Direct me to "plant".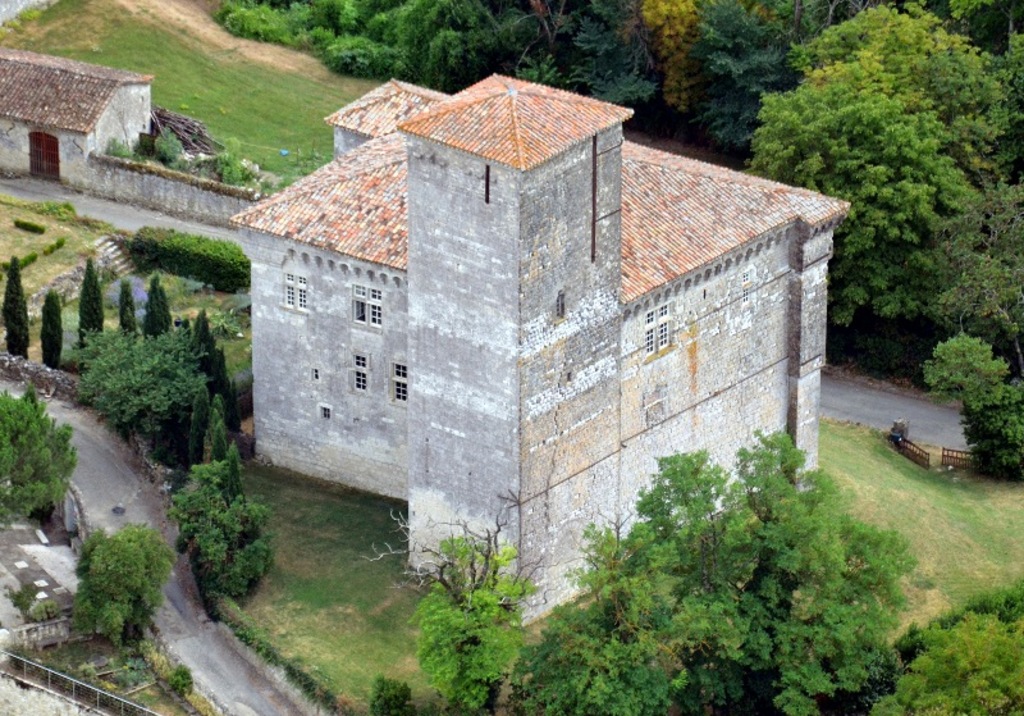
Direction: 209/309/256/341.
